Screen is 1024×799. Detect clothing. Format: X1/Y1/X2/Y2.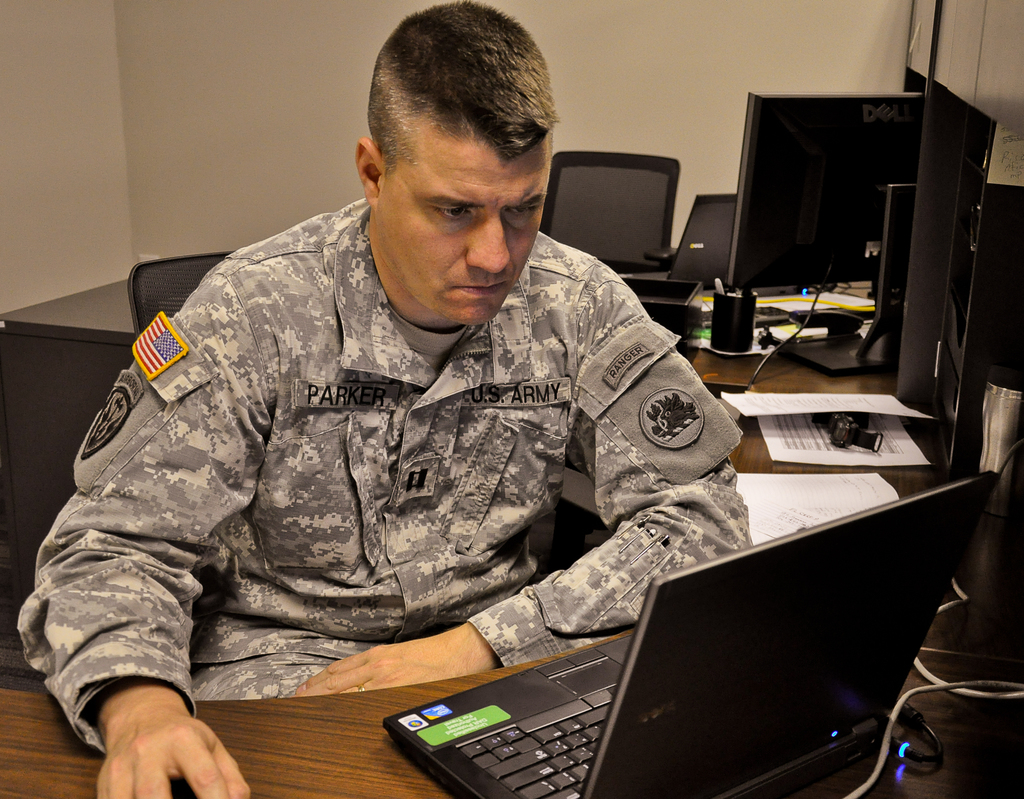
60/138/818/760.
